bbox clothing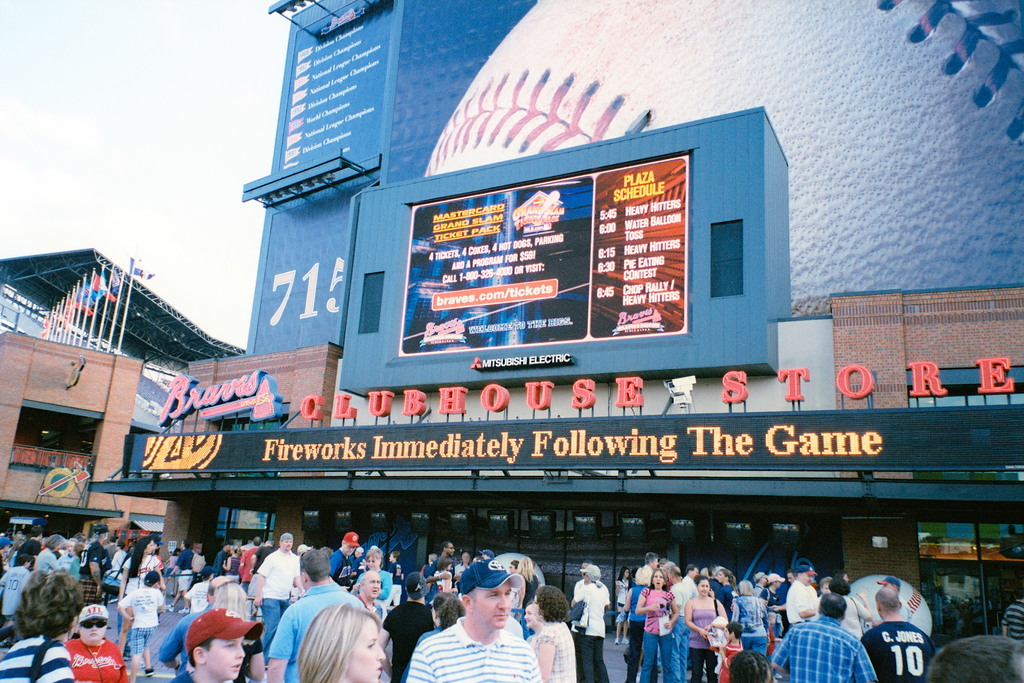
513 639 578 682
